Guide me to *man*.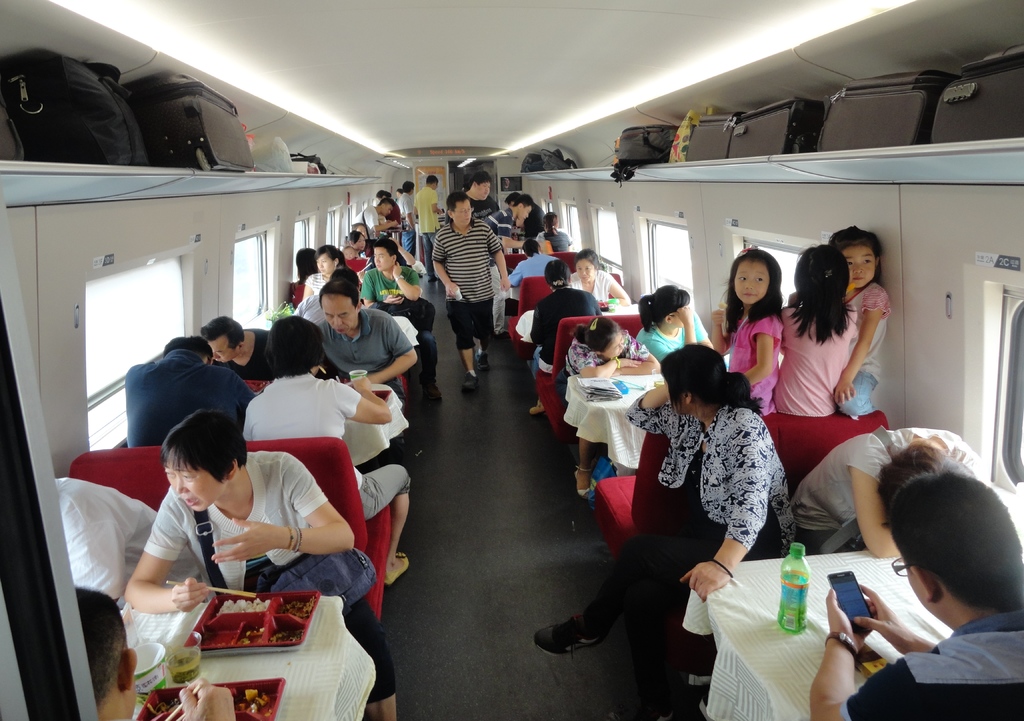
Guidance: (x1=530, y1=260, x2=605, y2=416).
